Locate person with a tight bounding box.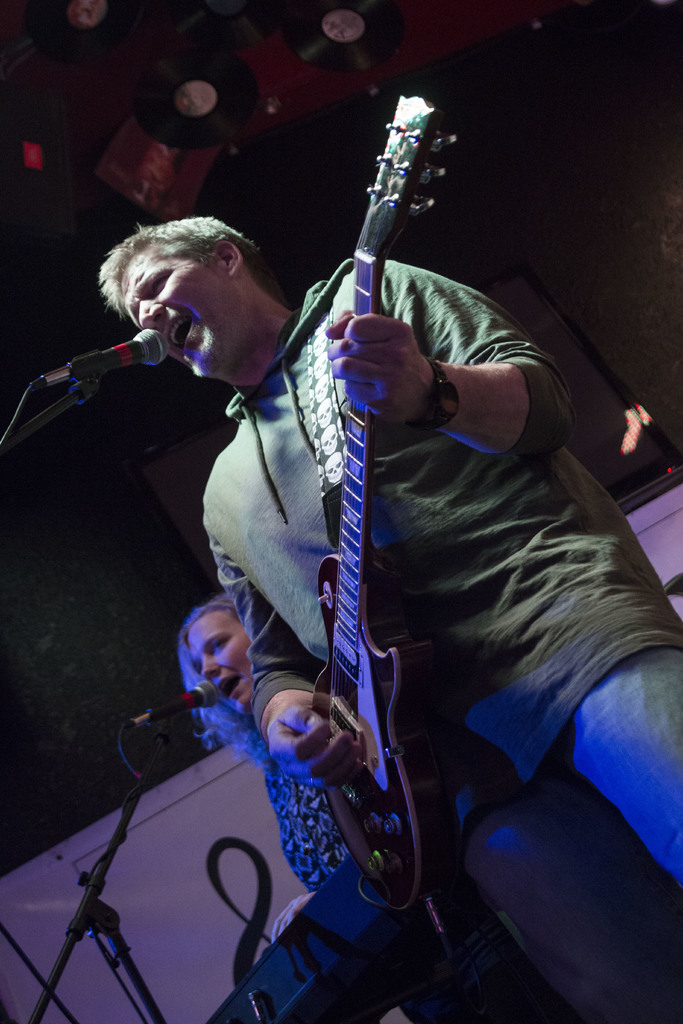
[left=95, top=214, right=682, bottom=1023].
